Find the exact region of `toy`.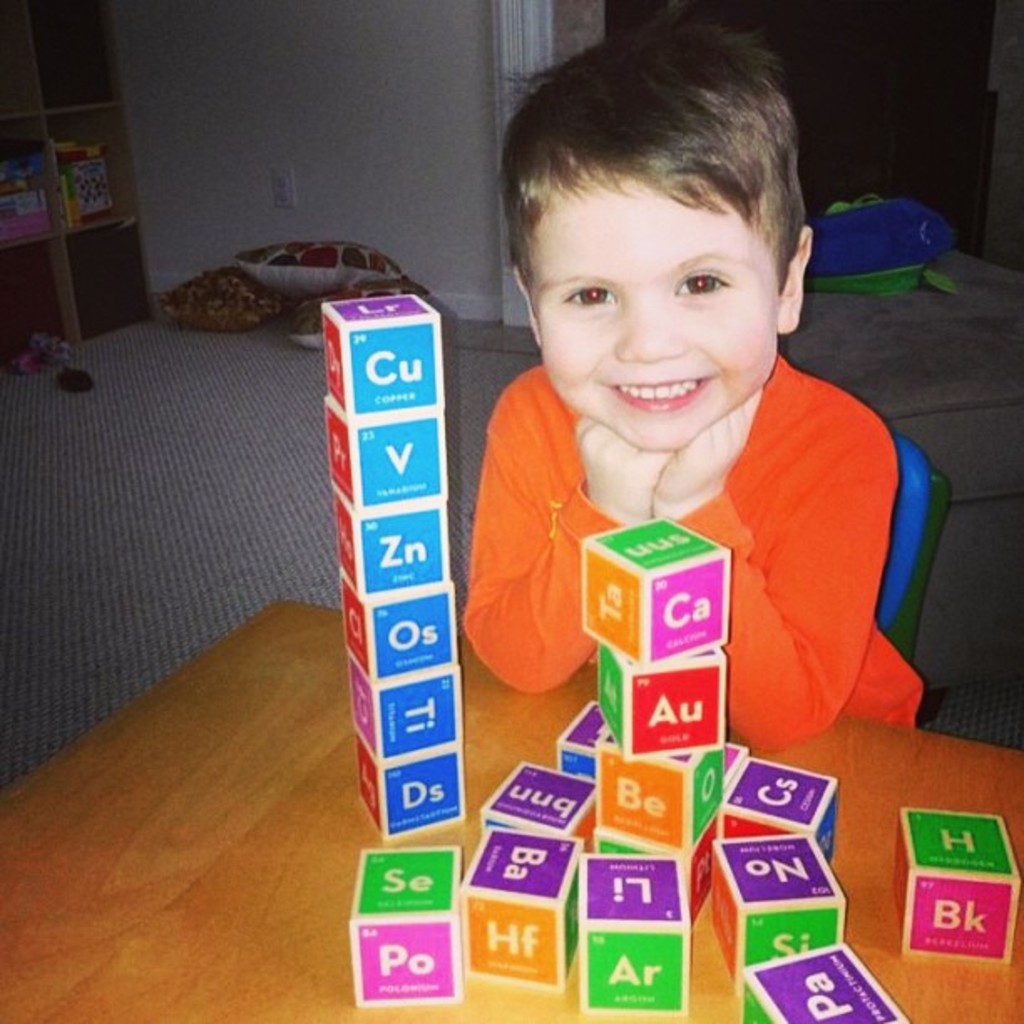
Exact region: bbox=(890, 810, 1019, 965).
